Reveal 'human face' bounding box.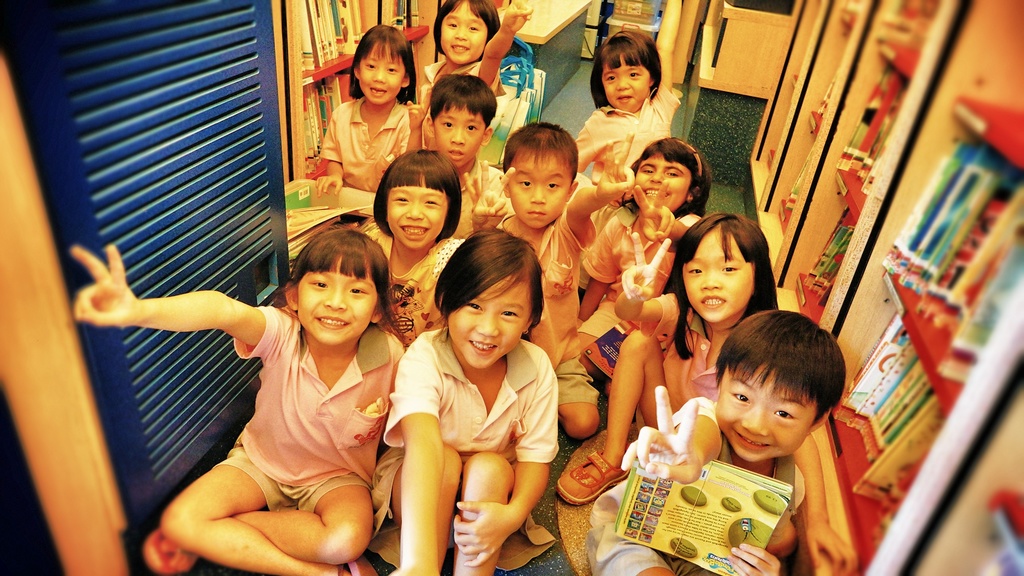
Revealed: [357, 43, 407, 107].
